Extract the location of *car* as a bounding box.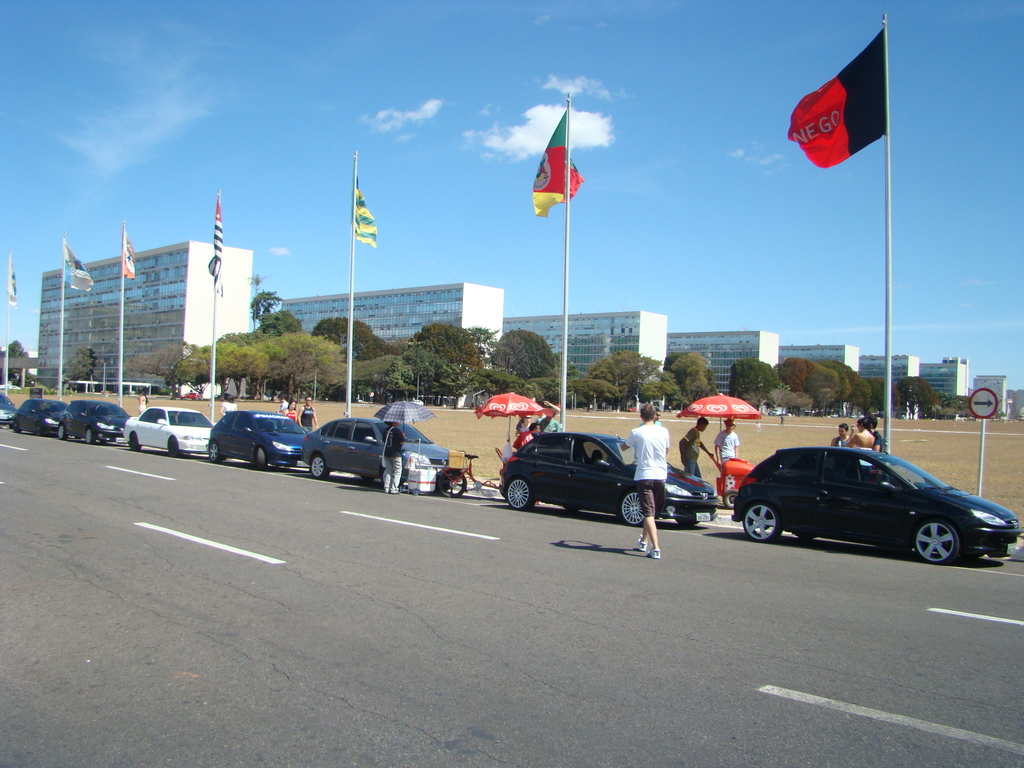
[left=12, top=400, right=69, bottom=438].
